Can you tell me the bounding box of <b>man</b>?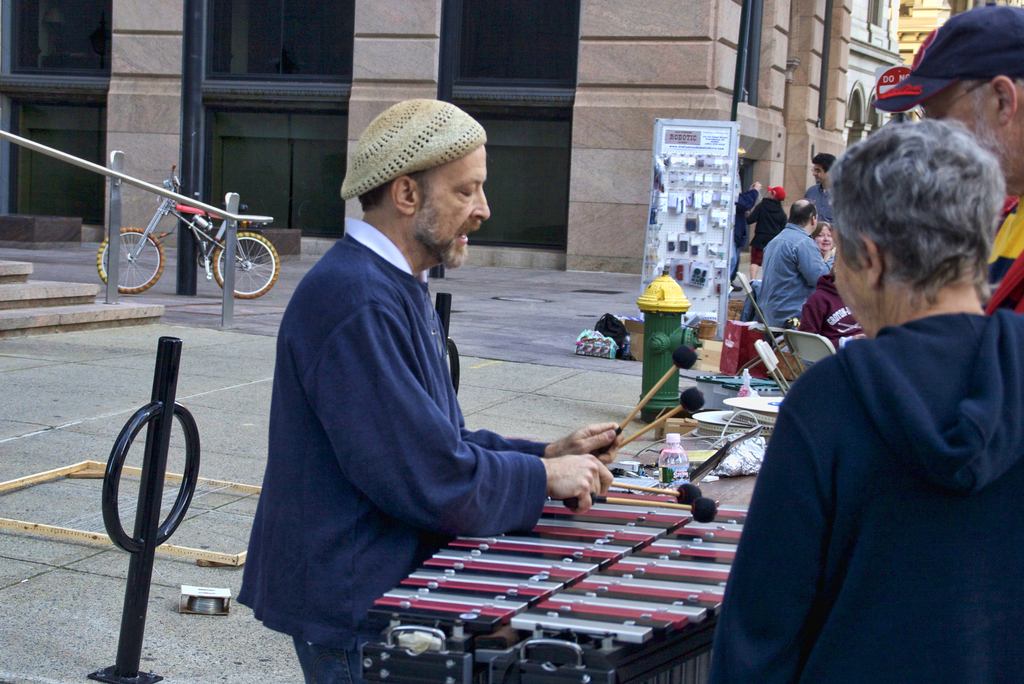
Rect(746, 198, 837, 331).
